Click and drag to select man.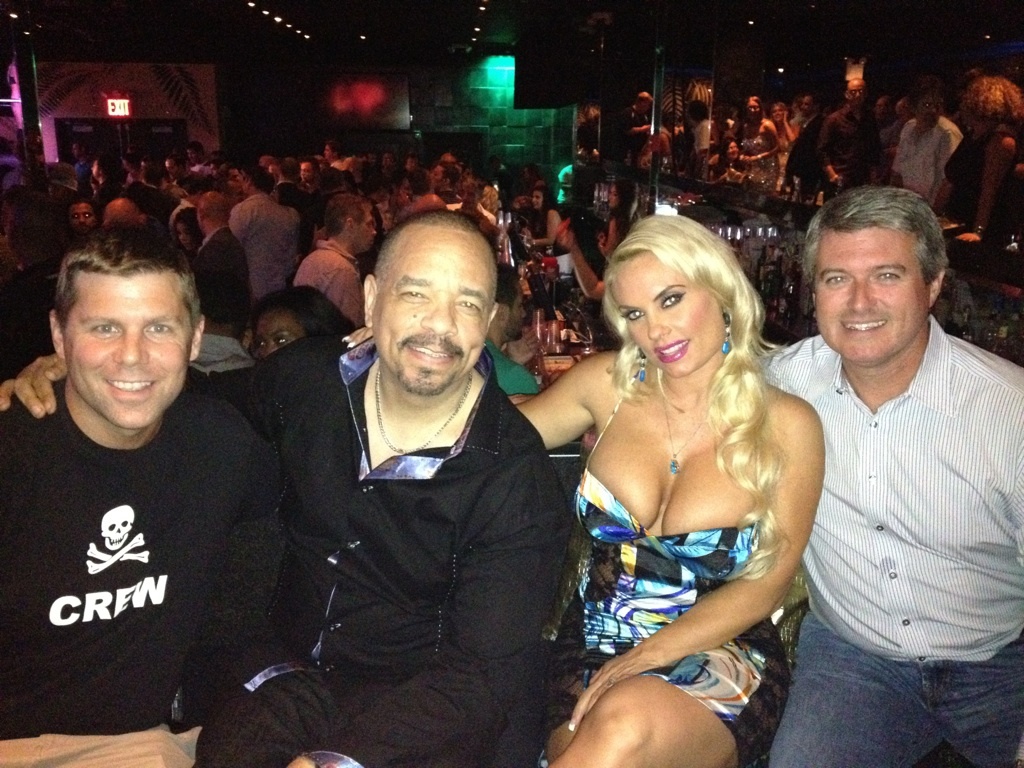
Selection: [766,164,1016,754].
